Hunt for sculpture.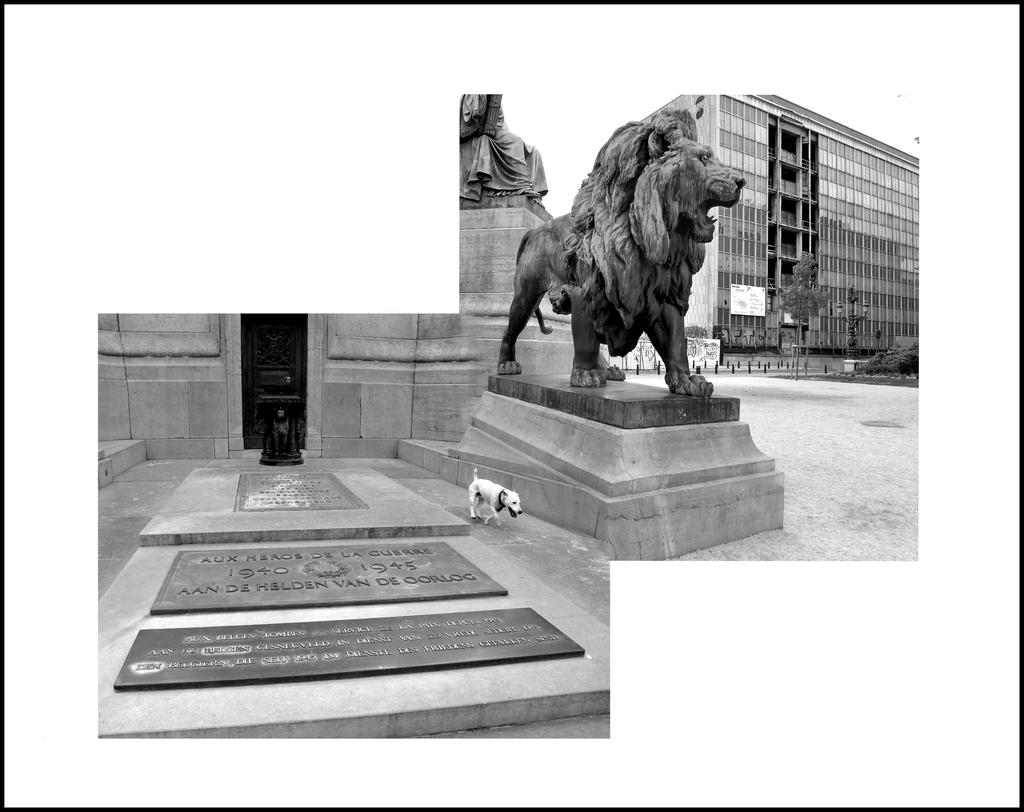
Hunted down at pyautogui.locateOnScreen(494, 104, 748, 406).
